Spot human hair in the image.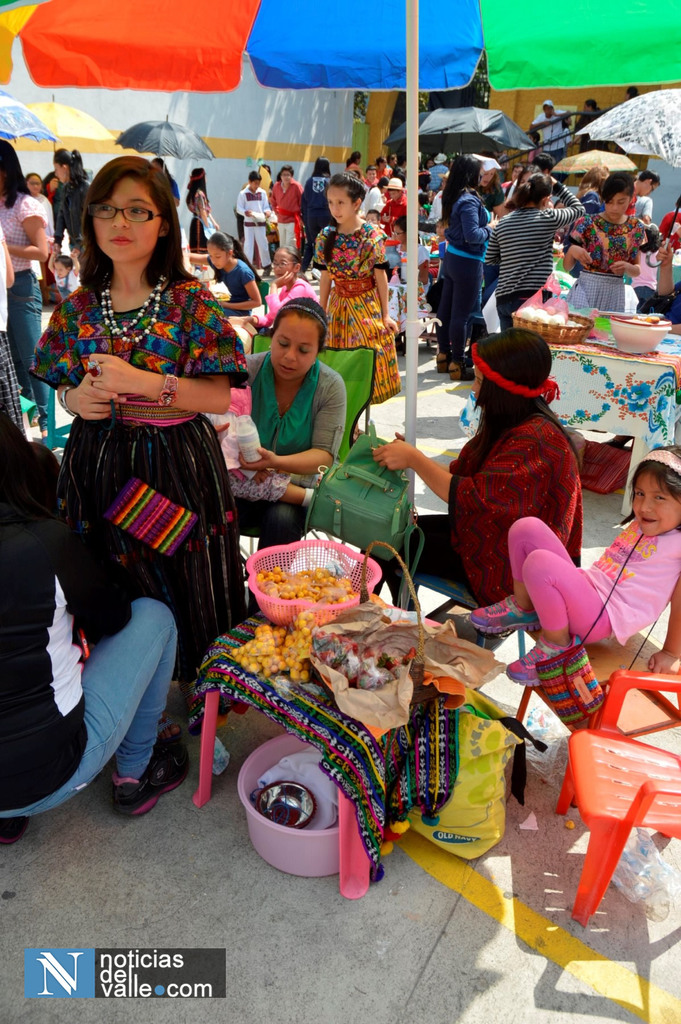
human hair found at BBox(632, 438, 680, 498).
